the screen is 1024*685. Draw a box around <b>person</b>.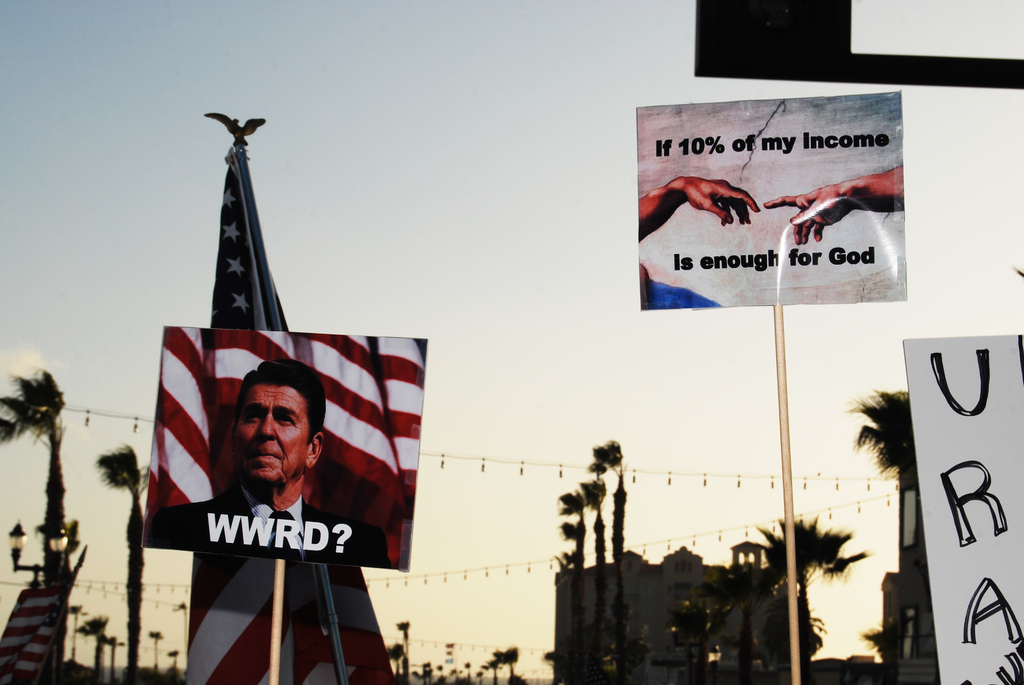
x1=153, y1=368, x2=391, y2=562.
